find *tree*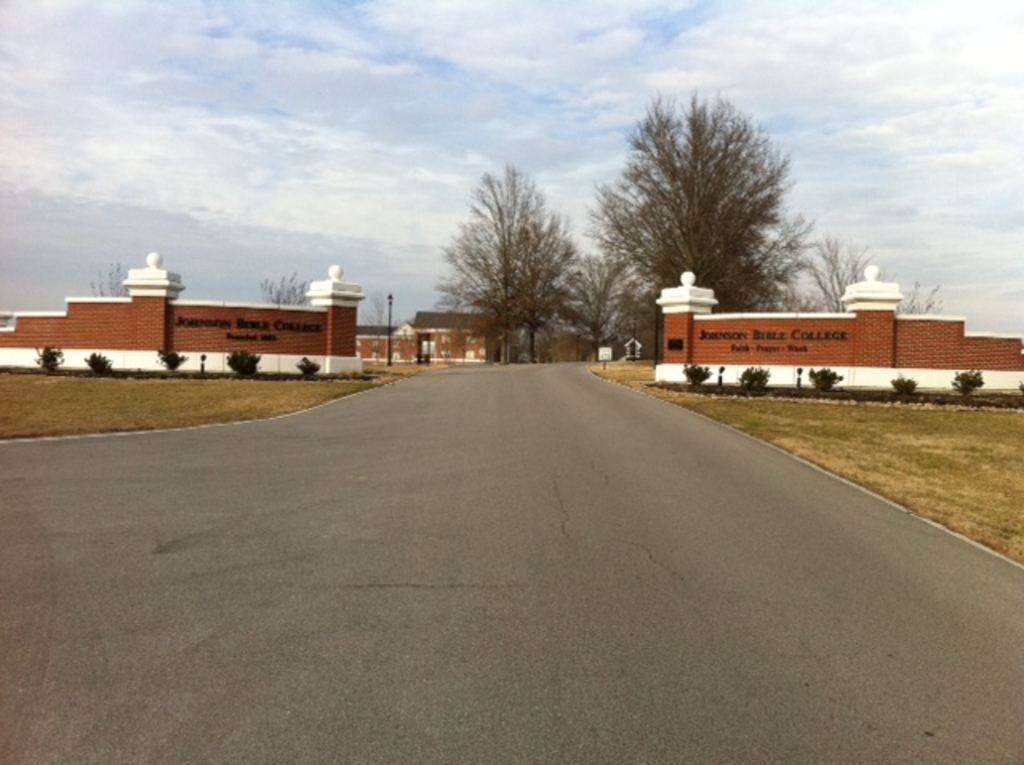
(430,170,562,368)
